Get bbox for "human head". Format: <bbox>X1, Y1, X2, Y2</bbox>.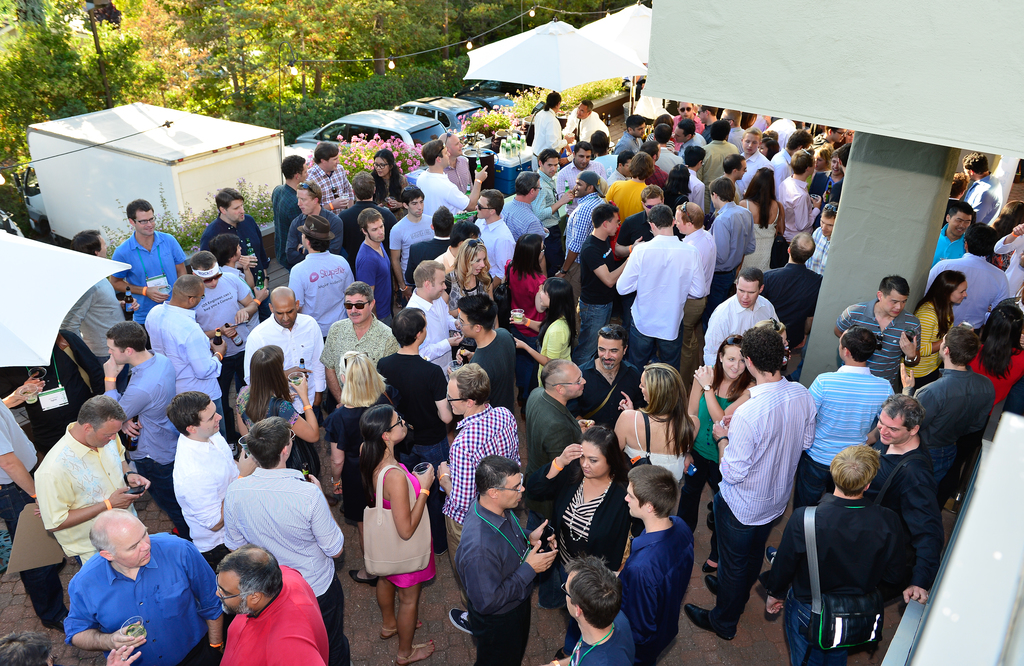
<bbox>719, 107, 739, 129</bbox>.
